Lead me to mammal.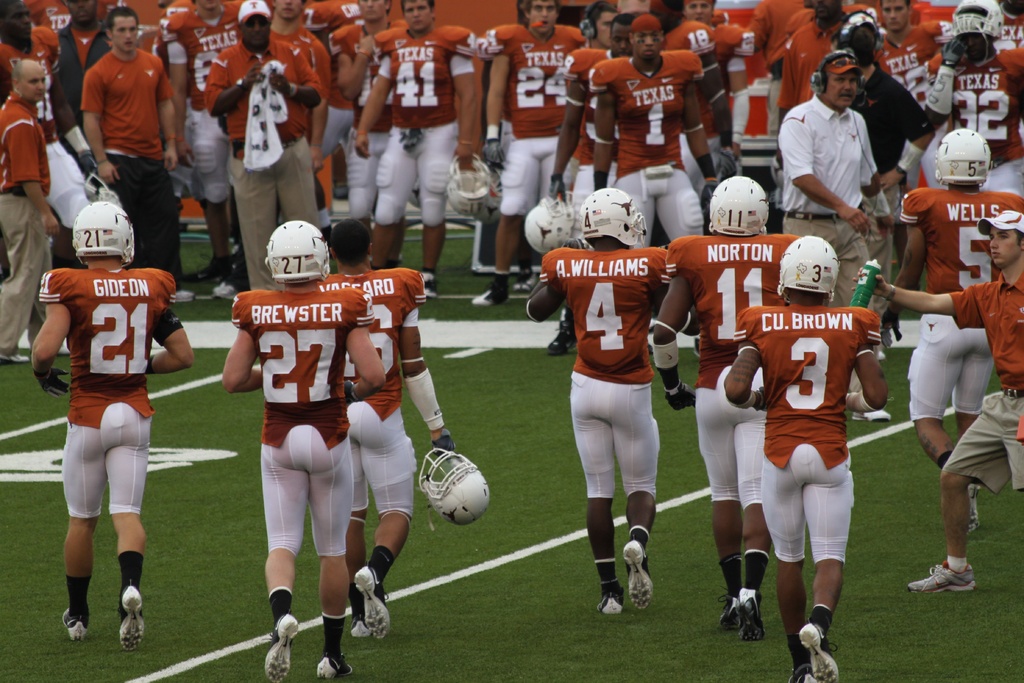
Lead to [880, 128, 1023, 531].
